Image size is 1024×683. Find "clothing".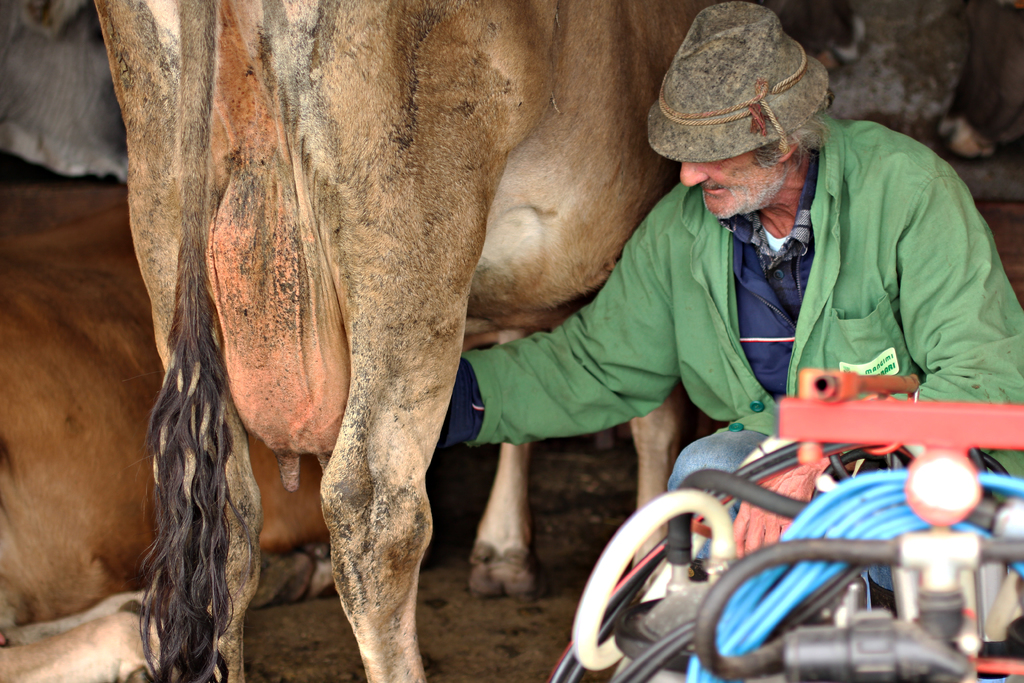
445, 105, 1023, 498.
